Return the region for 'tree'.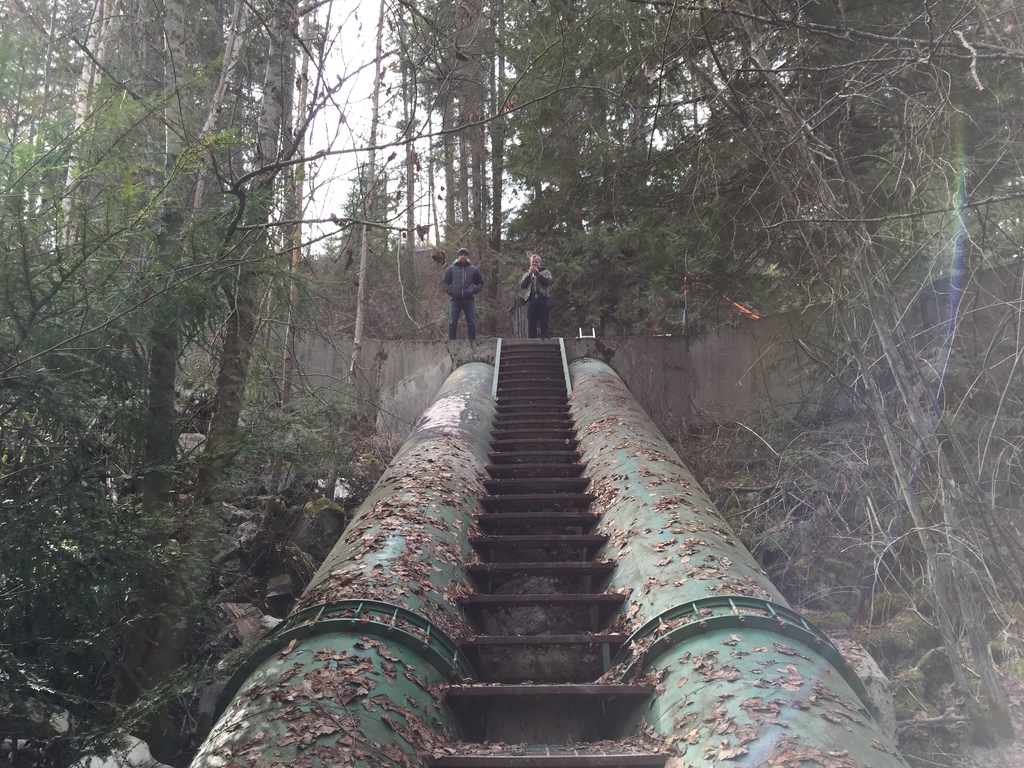
box(514, 0, 1023, 337).
